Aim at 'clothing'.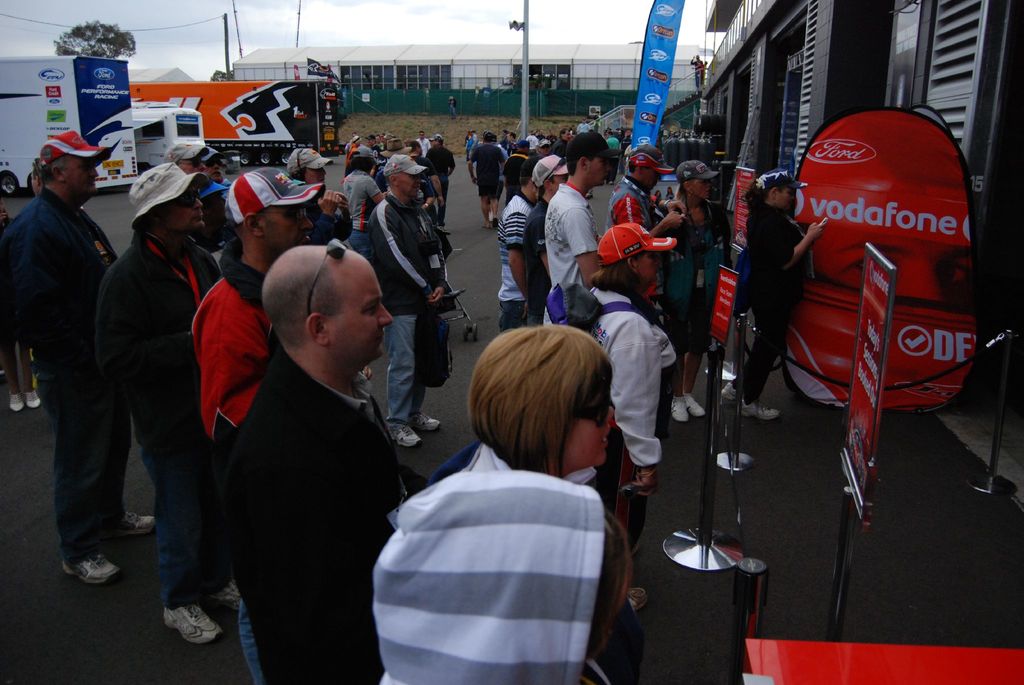
Aimed at 196 179 235 200.
